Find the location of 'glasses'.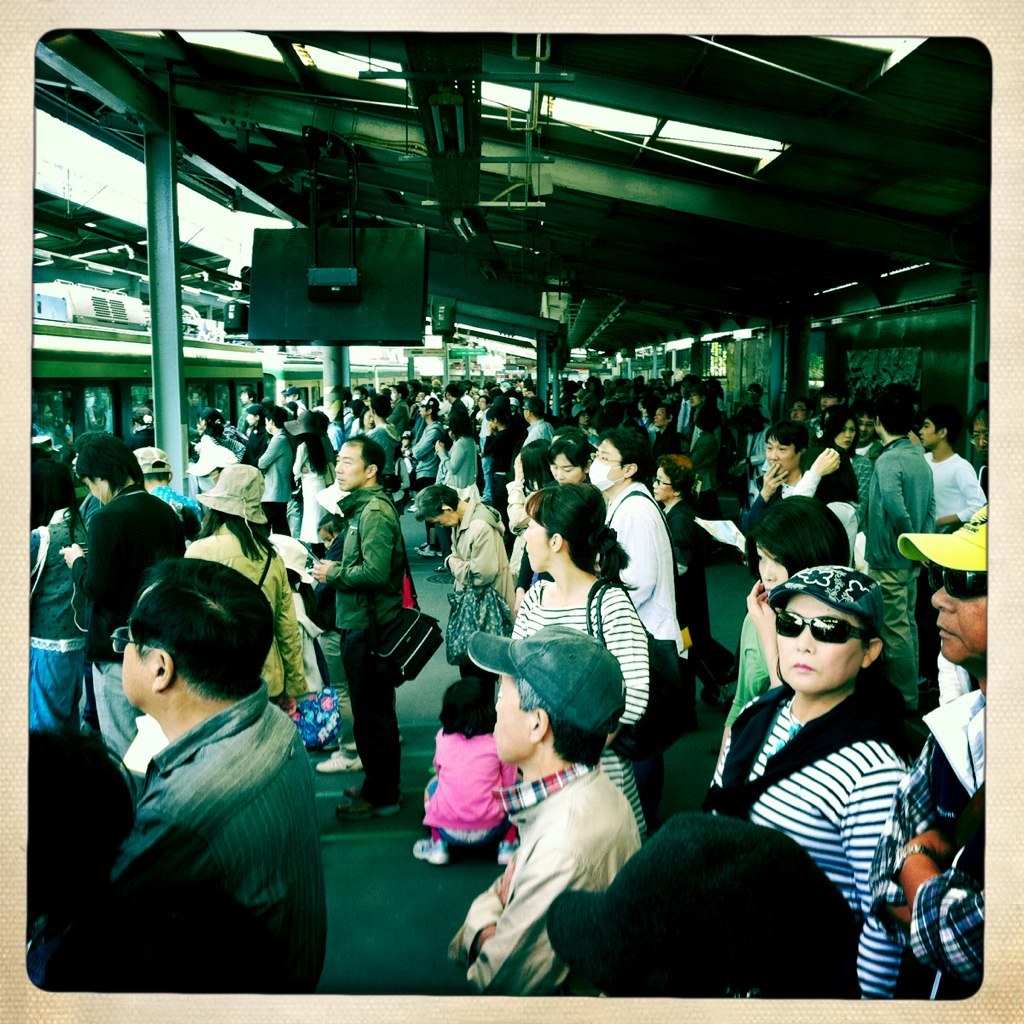
Location: locate(964, 432, 994, 452).
